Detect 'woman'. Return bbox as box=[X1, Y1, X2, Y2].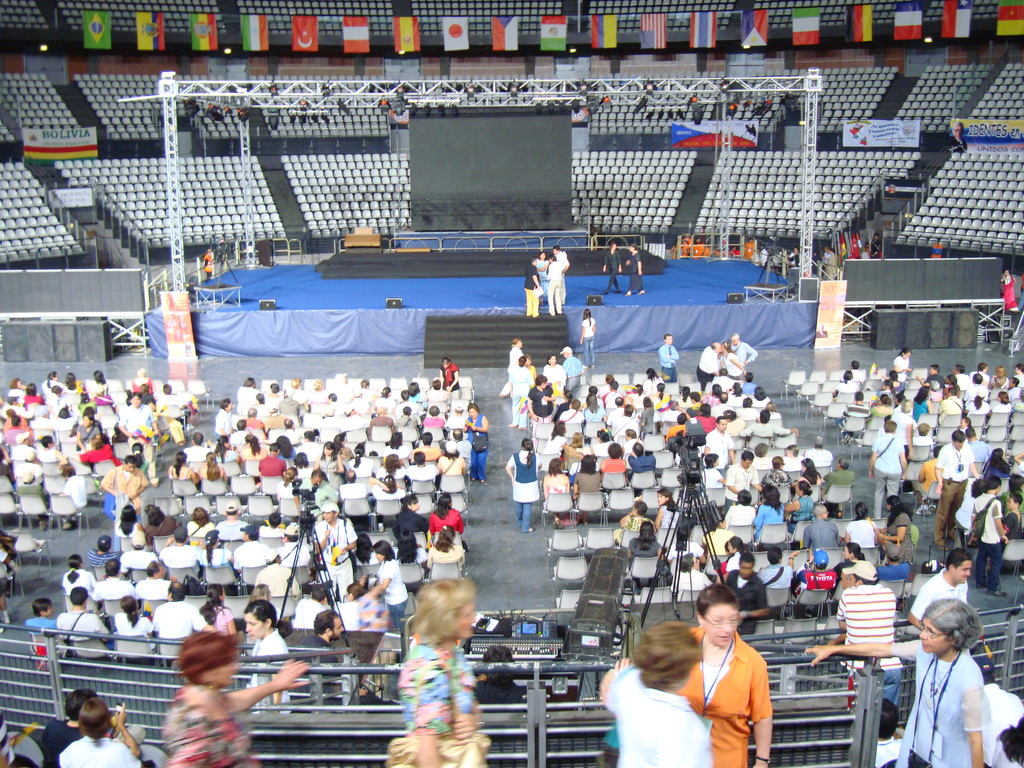
box=[241, 598, 293, 712].
